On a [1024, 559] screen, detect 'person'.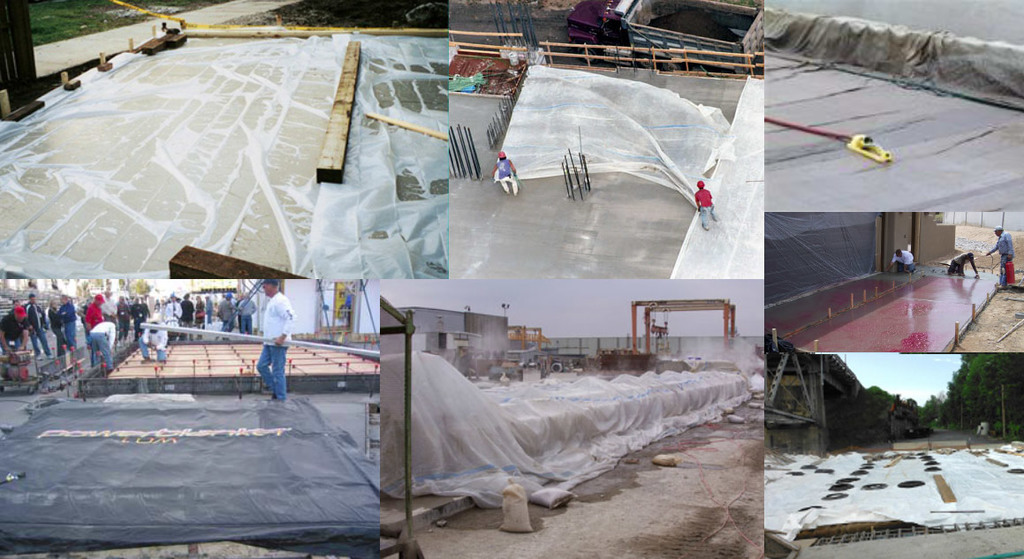
[168,294,186,321].
